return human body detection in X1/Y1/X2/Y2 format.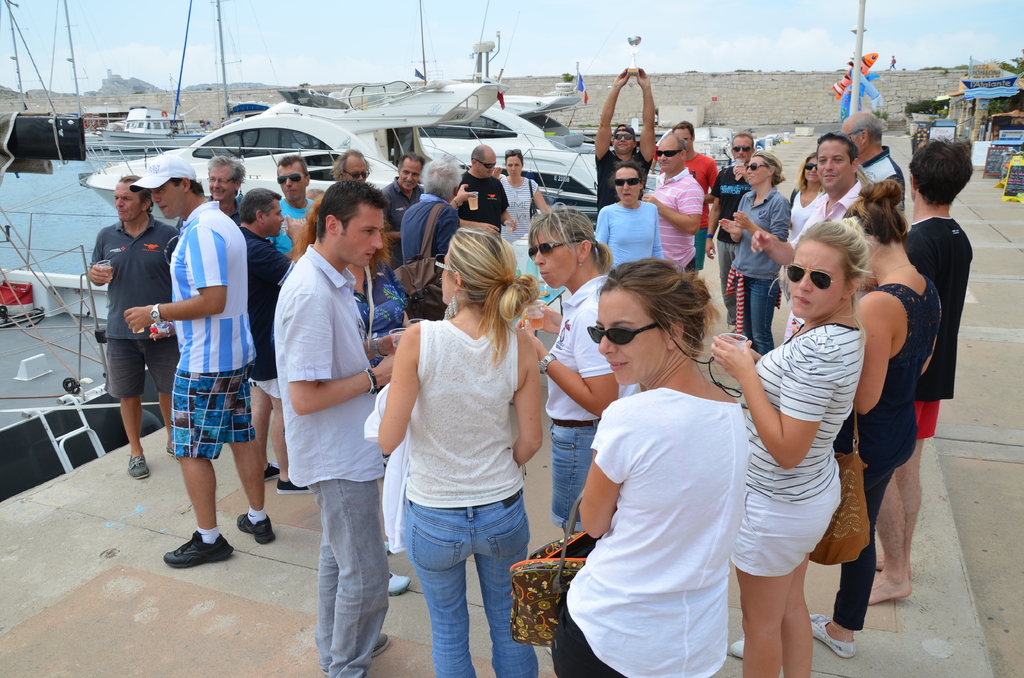
383/319/547/676.
